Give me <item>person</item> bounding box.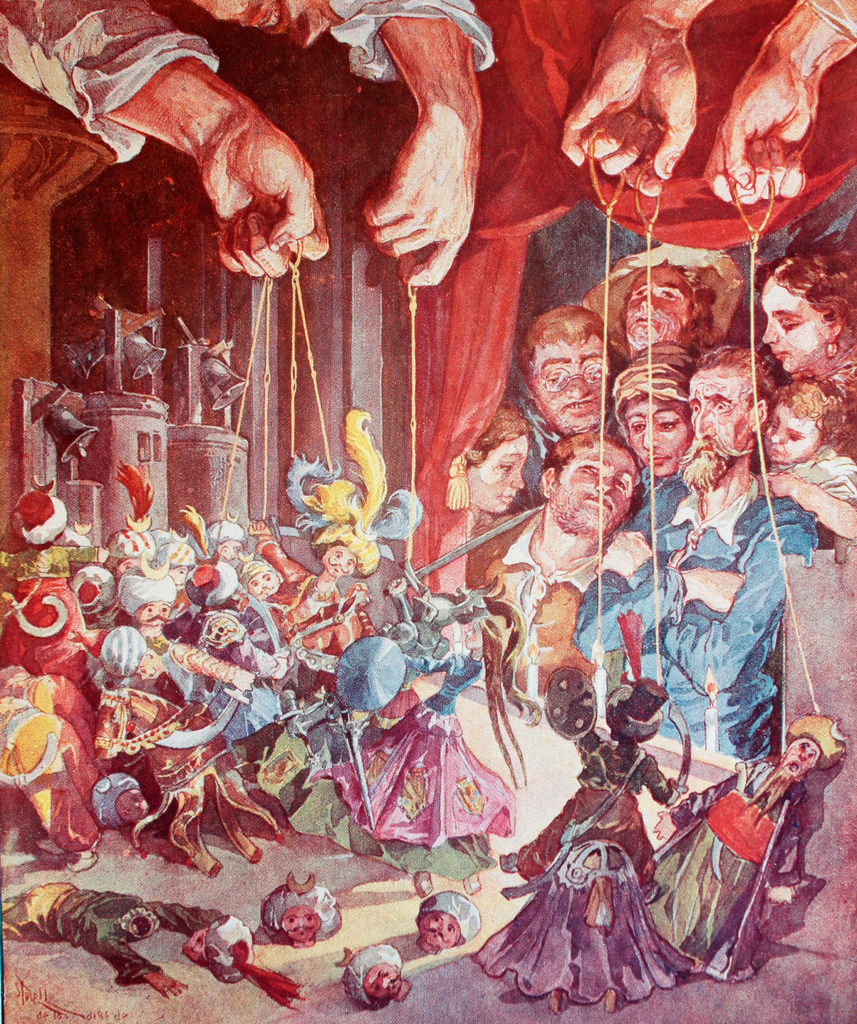
(left=0, top=0, right=509, bottom=291).
